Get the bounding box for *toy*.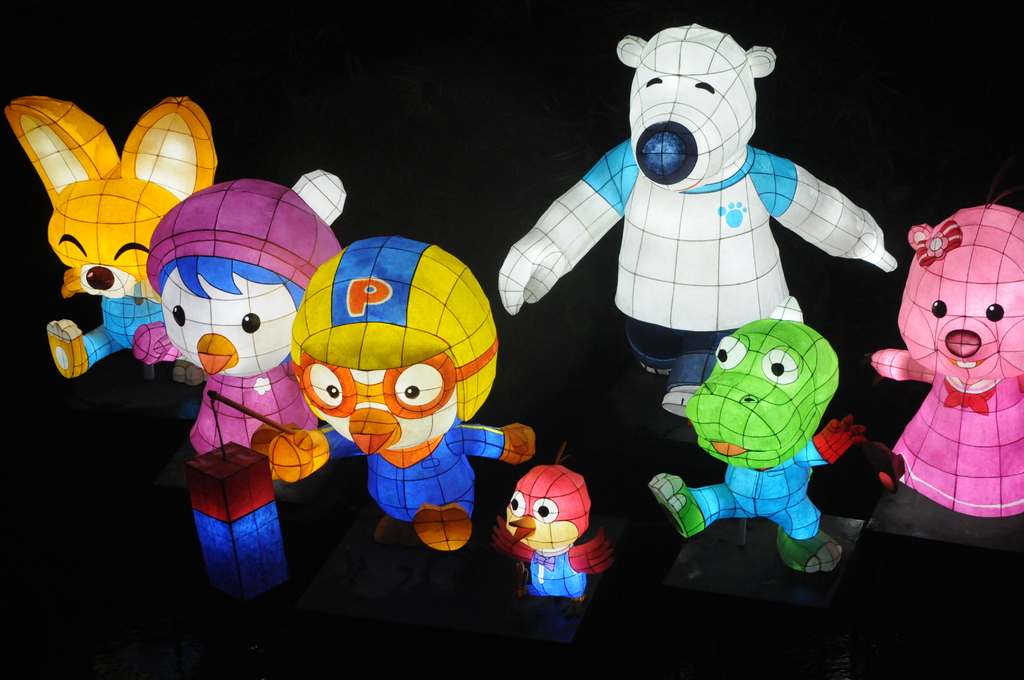
876,210,1023,521.
